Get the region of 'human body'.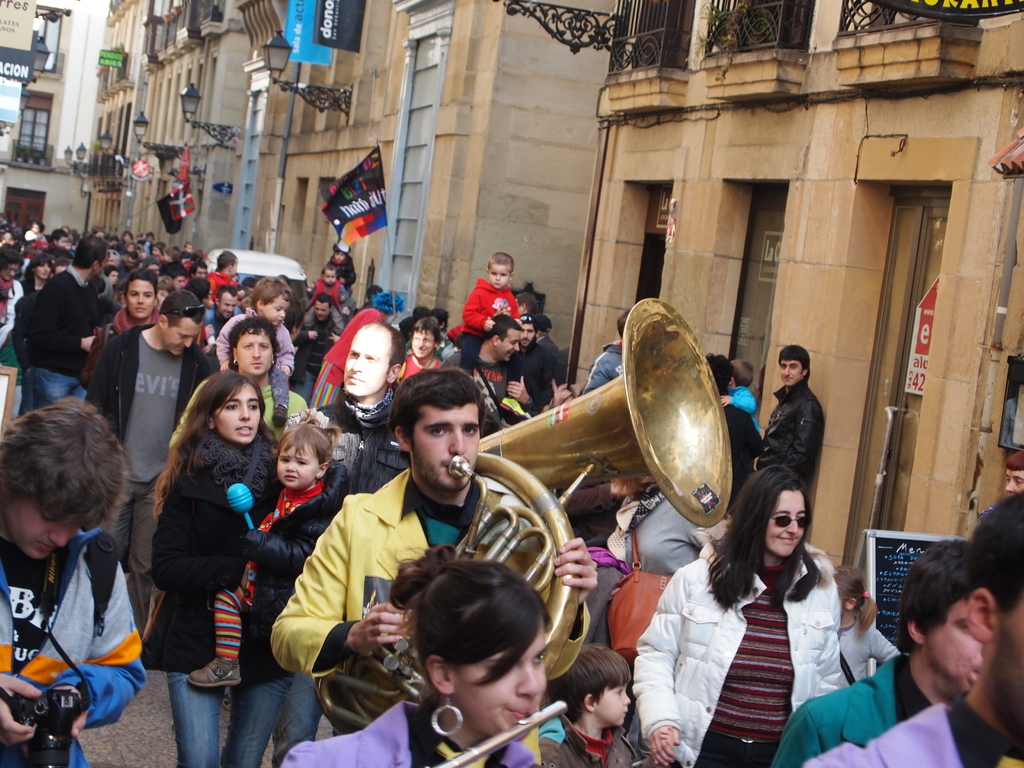
x1=644 y1=469 x2=881 y2=760.
